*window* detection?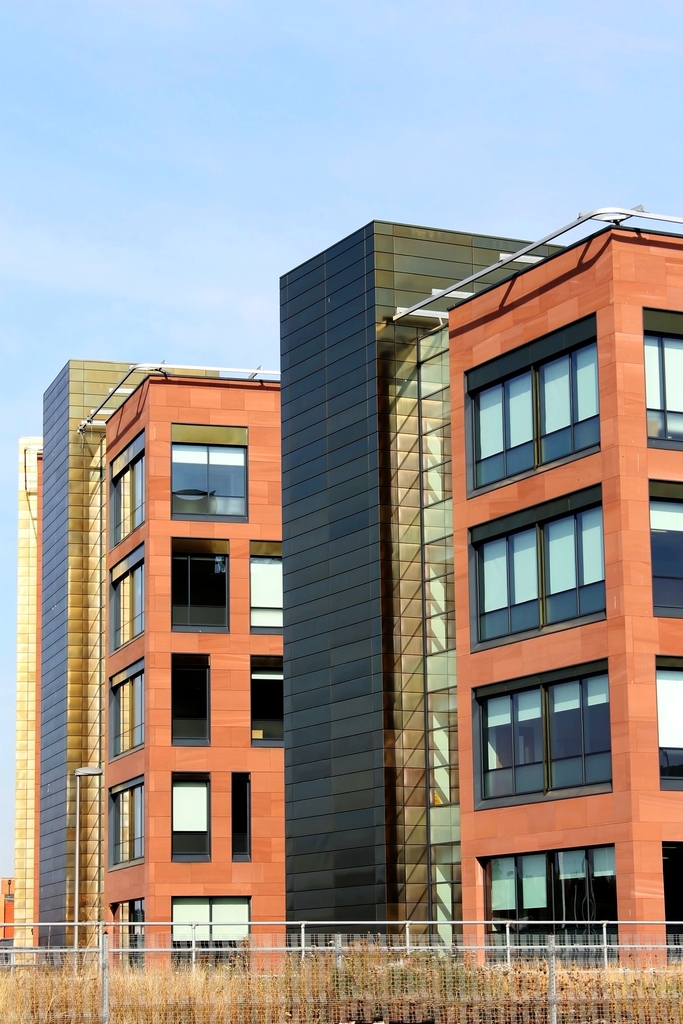
Rect(171, 532, 231, 630)
